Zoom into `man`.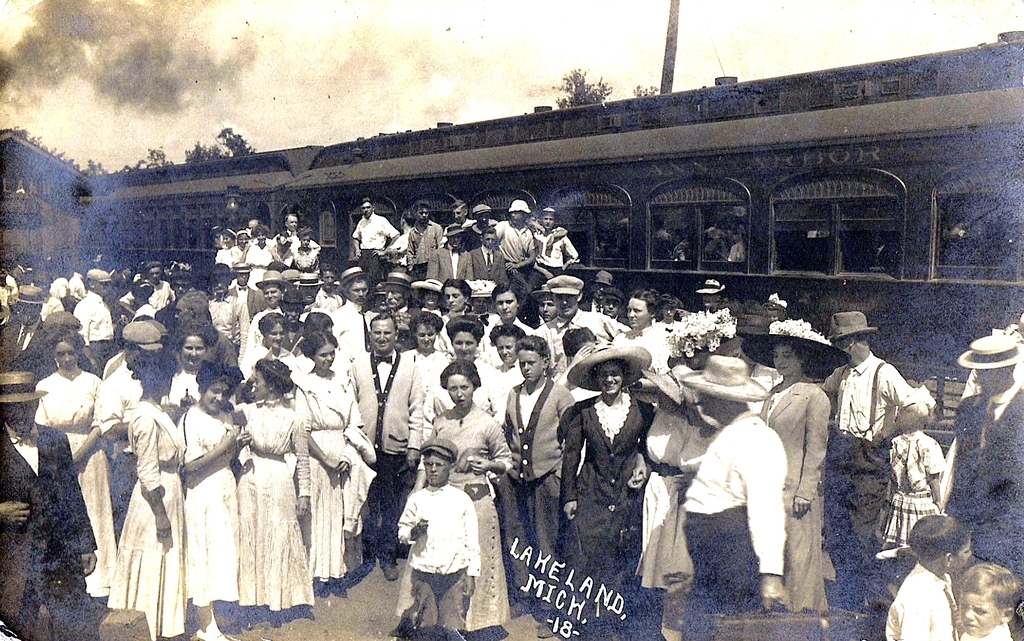
Zoom target: 814:312:929:609.
